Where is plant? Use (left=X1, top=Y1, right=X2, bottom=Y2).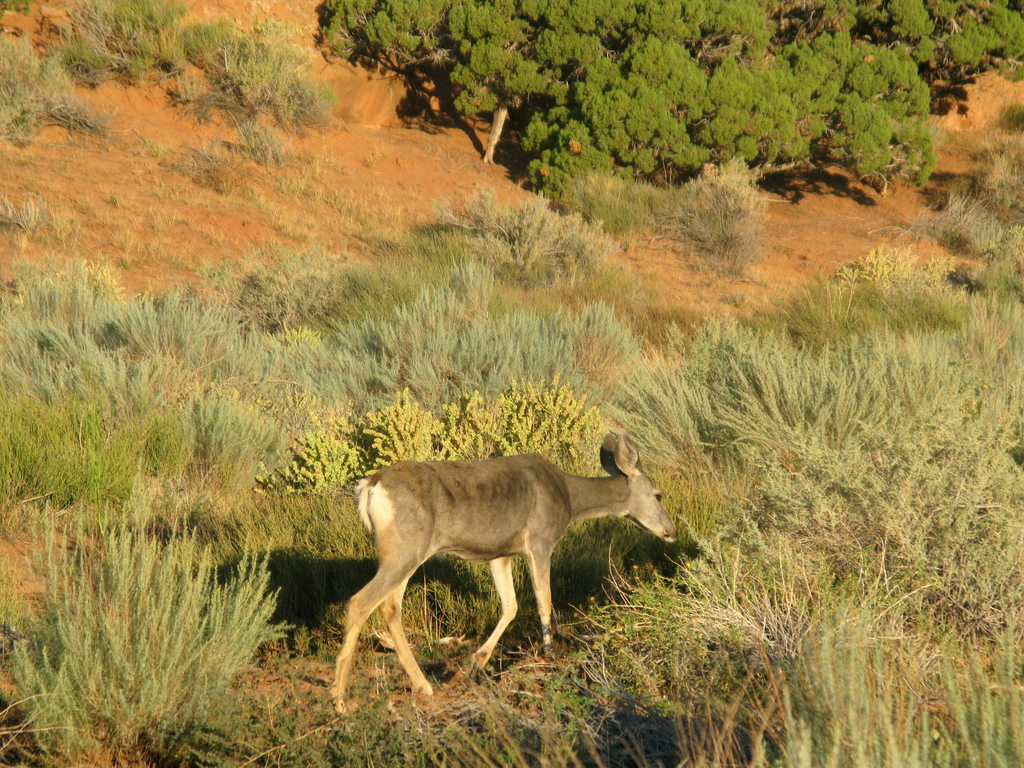
(left=931, top=648, right=1022, bottom=767).
